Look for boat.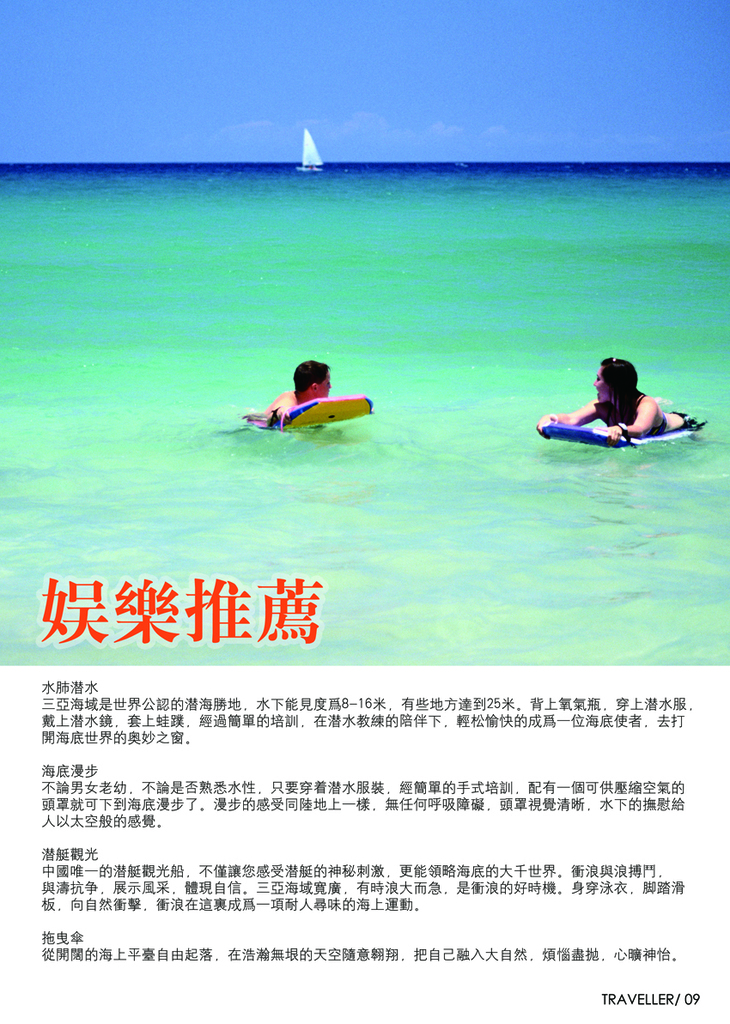
Found: (295, 124, 325, 175).
